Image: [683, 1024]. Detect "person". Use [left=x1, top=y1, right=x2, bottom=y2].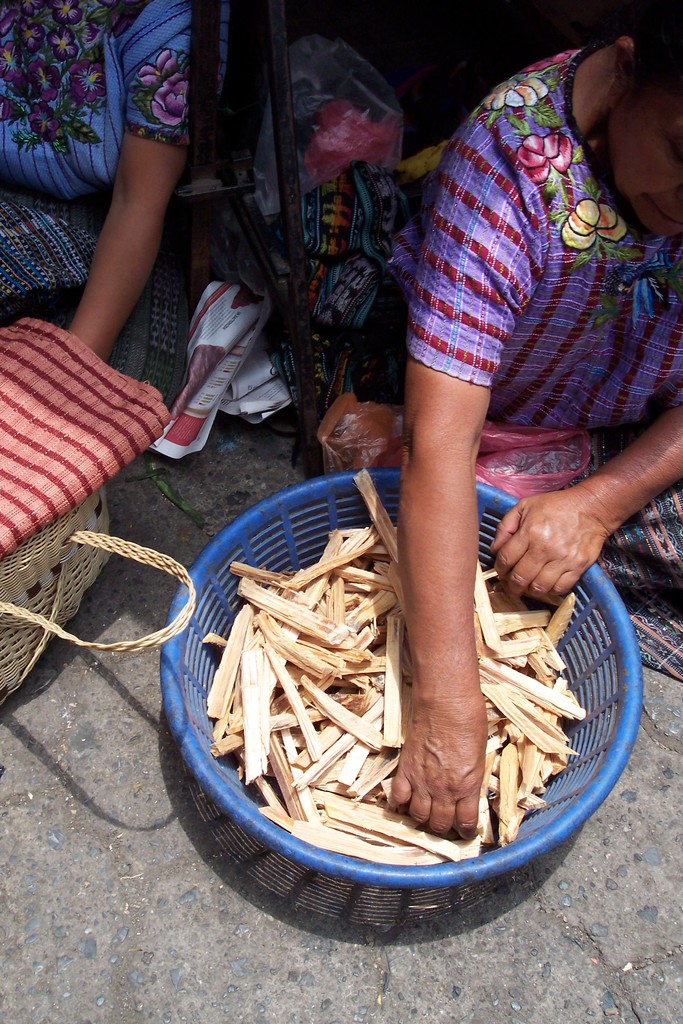
[left=0, top=0, right=234, bottom=368].
